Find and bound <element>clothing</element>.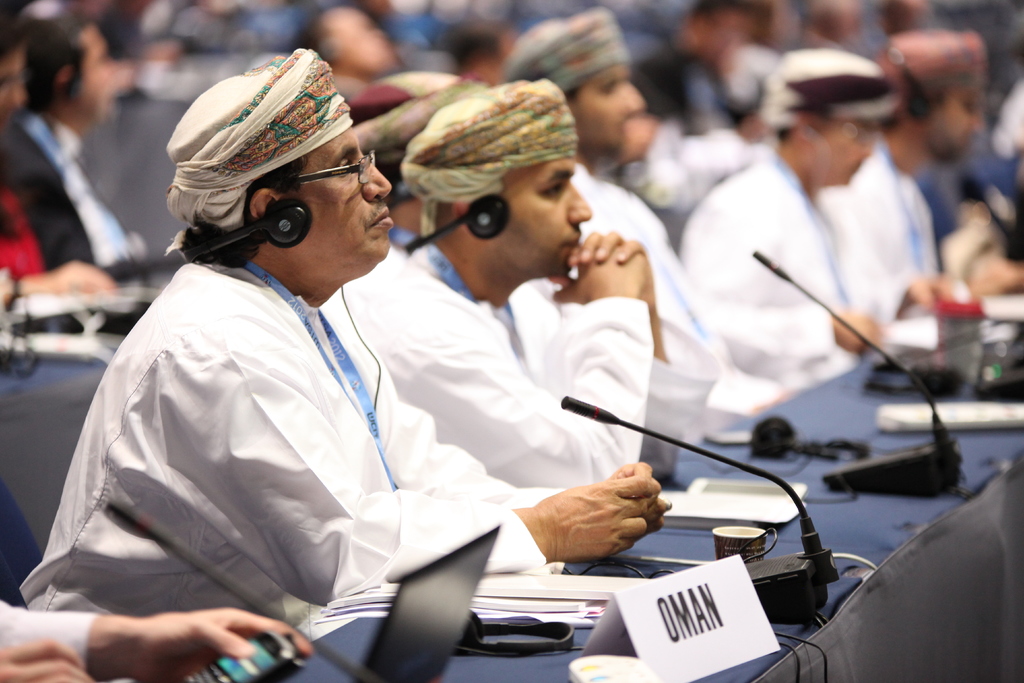
Bound: box=[0, 588, 104, 682].
